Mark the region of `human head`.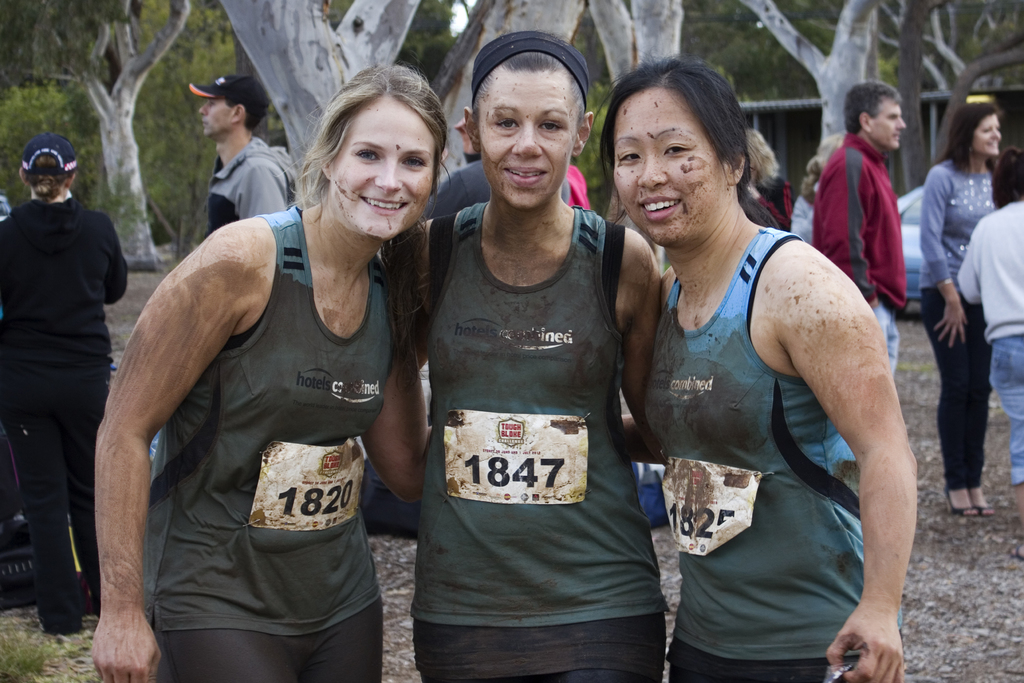
Region: {"left": 993, "top": 148, "right": 1023, "bottom": 201}.
